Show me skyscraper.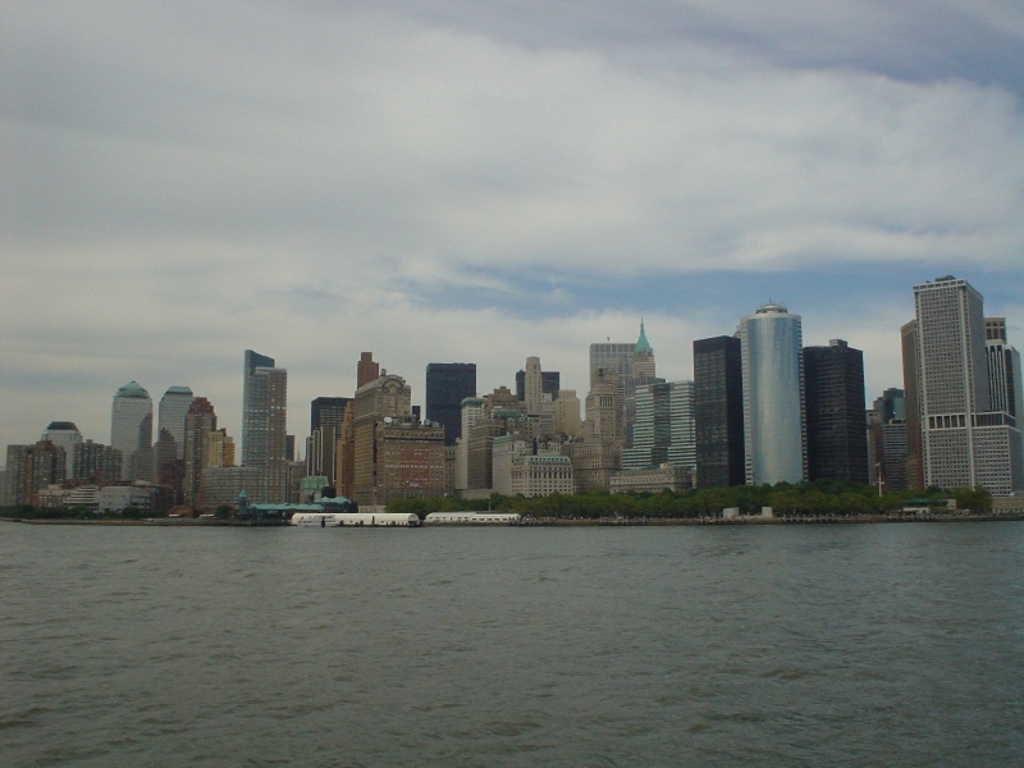
skyscraper is here: left=730, top=298, right=820, bottom=481.
